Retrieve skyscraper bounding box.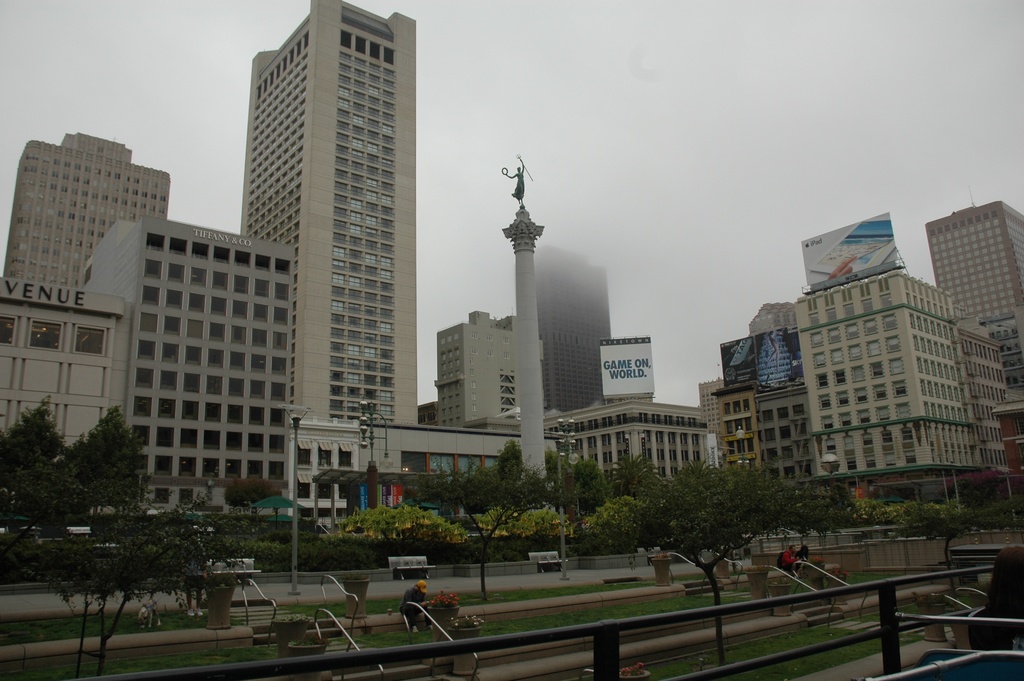
Bounding box: (791, 261, 1021, 512).
